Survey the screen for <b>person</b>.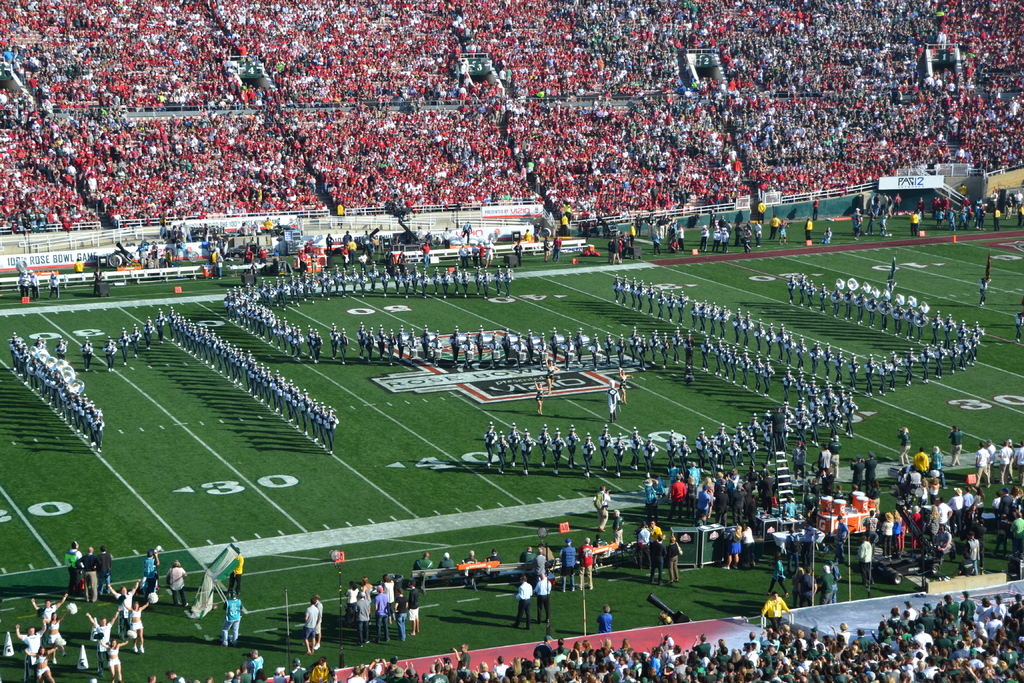
Survey found: (104,625,122,682).
